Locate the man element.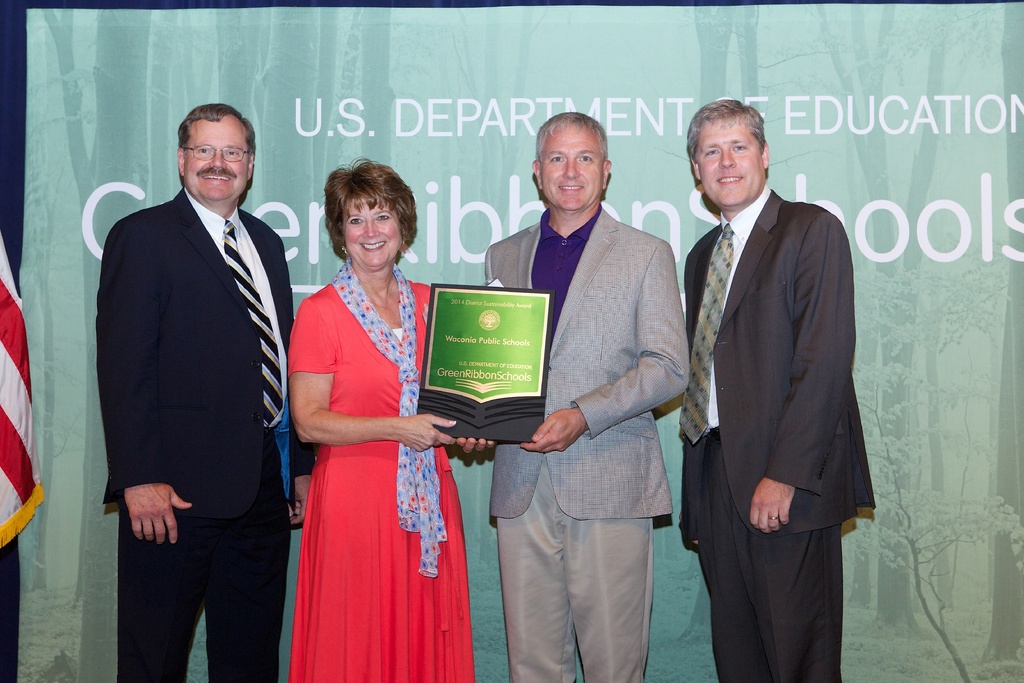
Element bbox: rect(682, 99, 877, 682).
